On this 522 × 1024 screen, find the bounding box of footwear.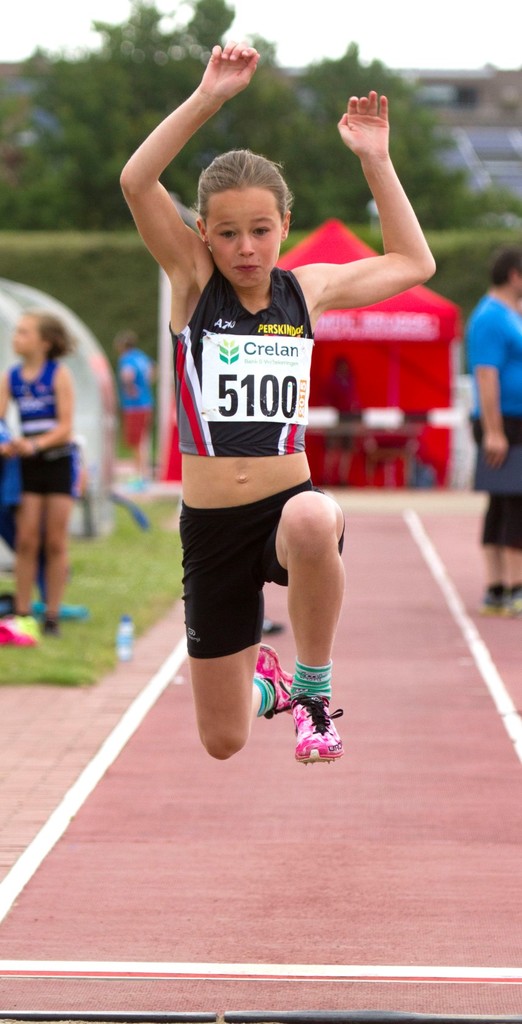
Bounding box: l=505, t=588, r=521, b=620.
